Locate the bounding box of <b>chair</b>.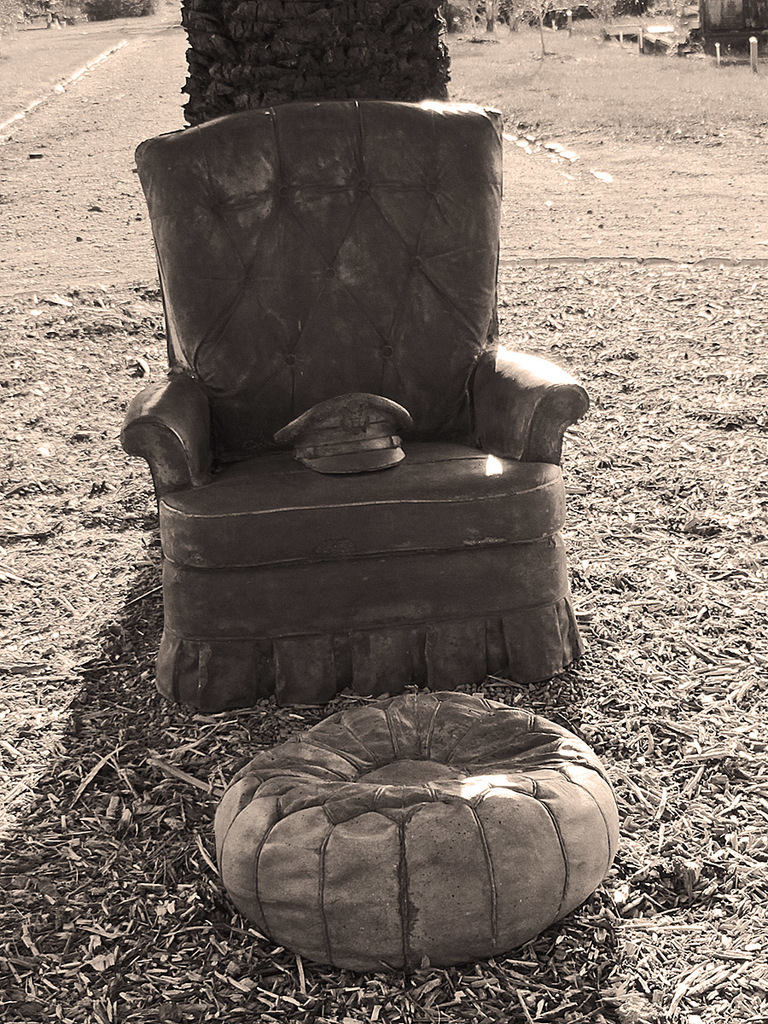
Bounding box: l=113, t=104, r=576, b=596.
